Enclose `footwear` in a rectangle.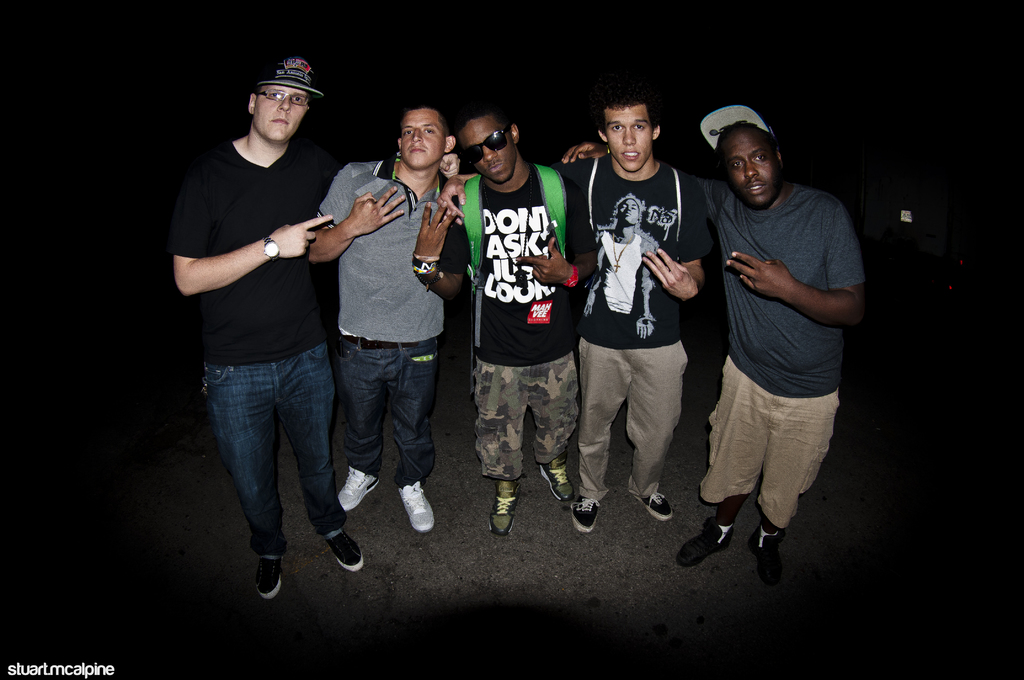
crop(541, 453, 576, 503).
